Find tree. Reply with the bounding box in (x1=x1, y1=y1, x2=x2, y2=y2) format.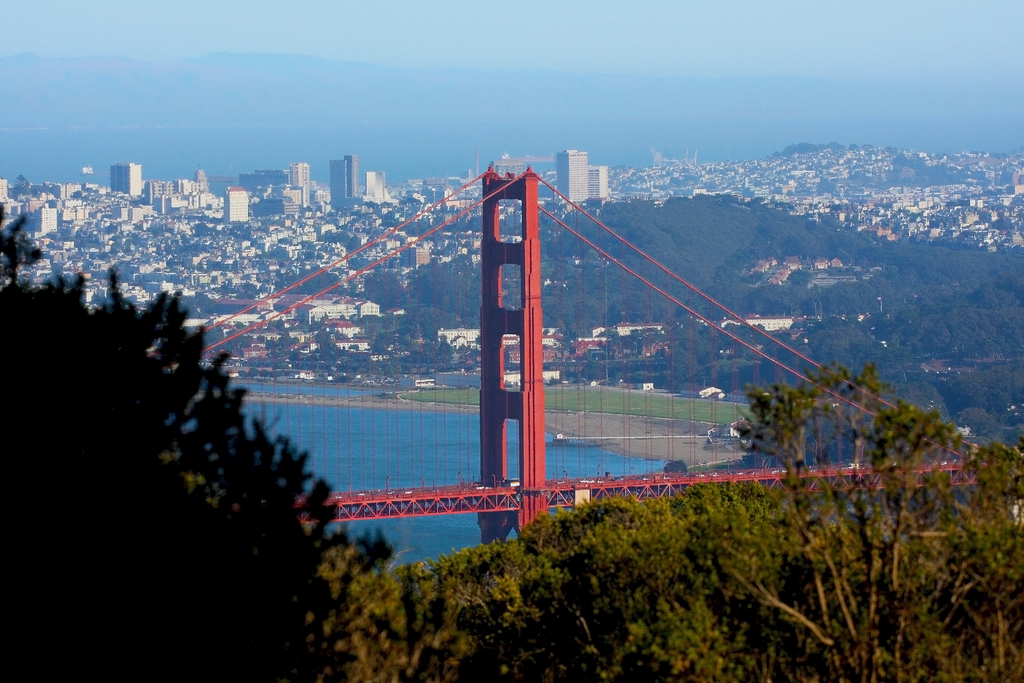
(x1=35, y1=235, x2=371, y2=615).
